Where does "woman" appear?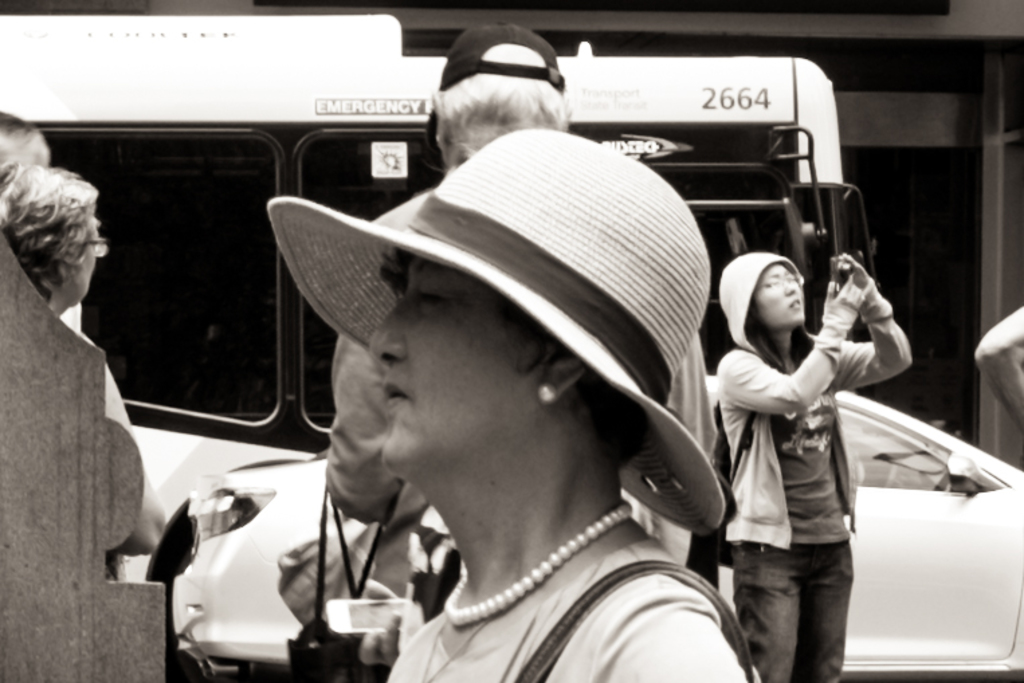
Appears at 717/244/923/682.
